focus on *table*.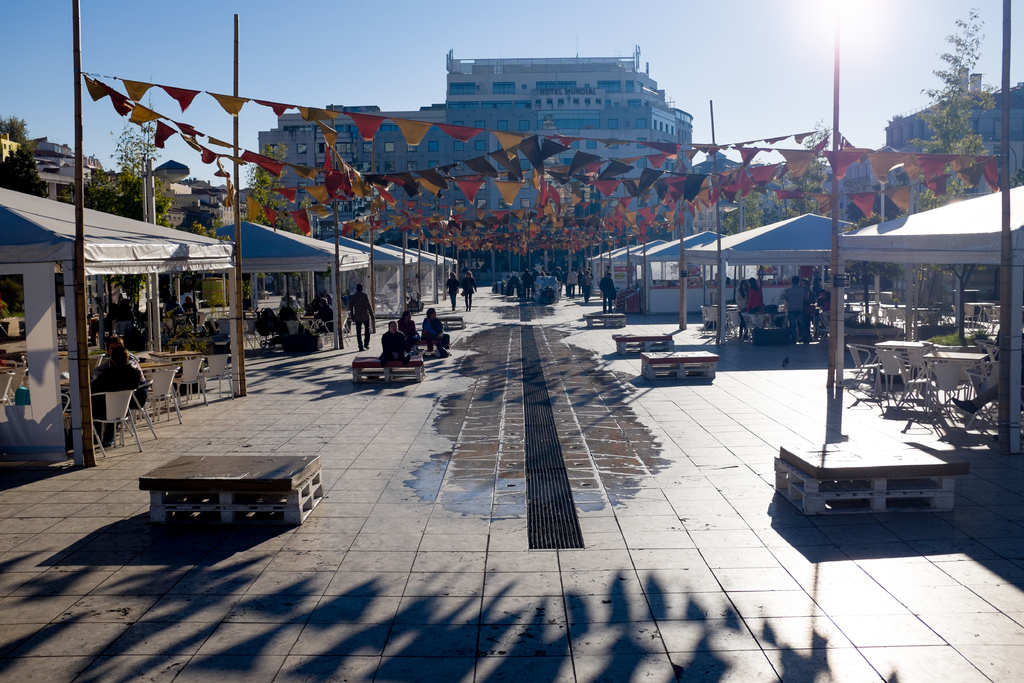
Focused at detection(148, 448, 320, 531).
